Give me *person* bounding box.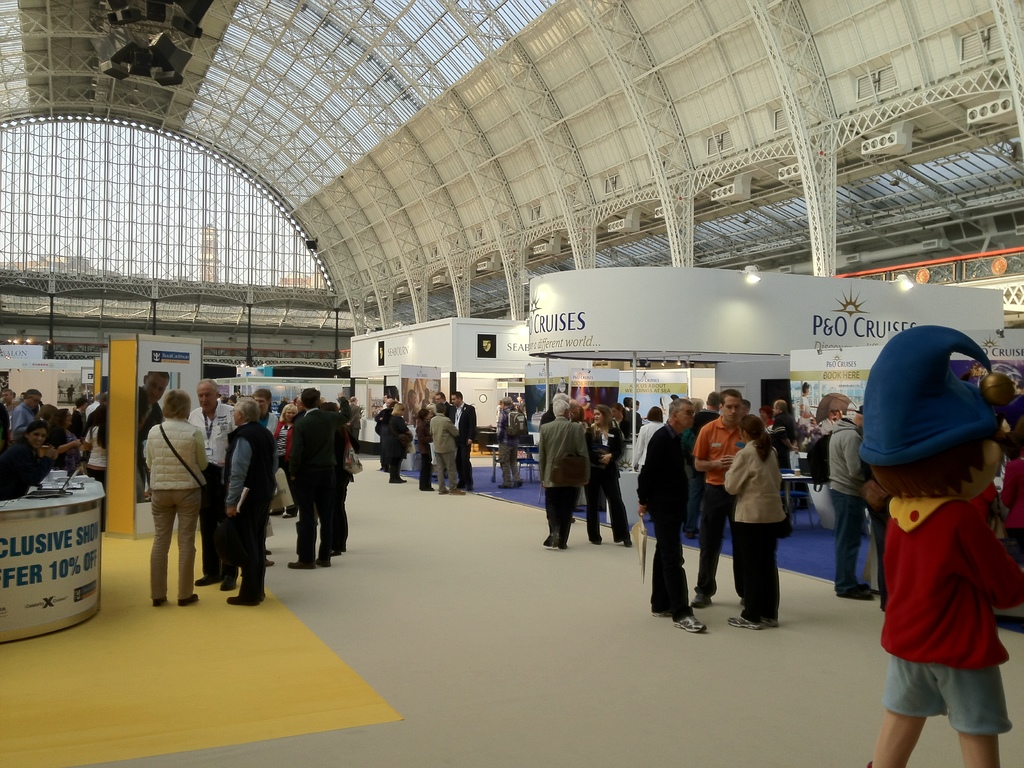
bbox=[632, 383, 784, 628].
